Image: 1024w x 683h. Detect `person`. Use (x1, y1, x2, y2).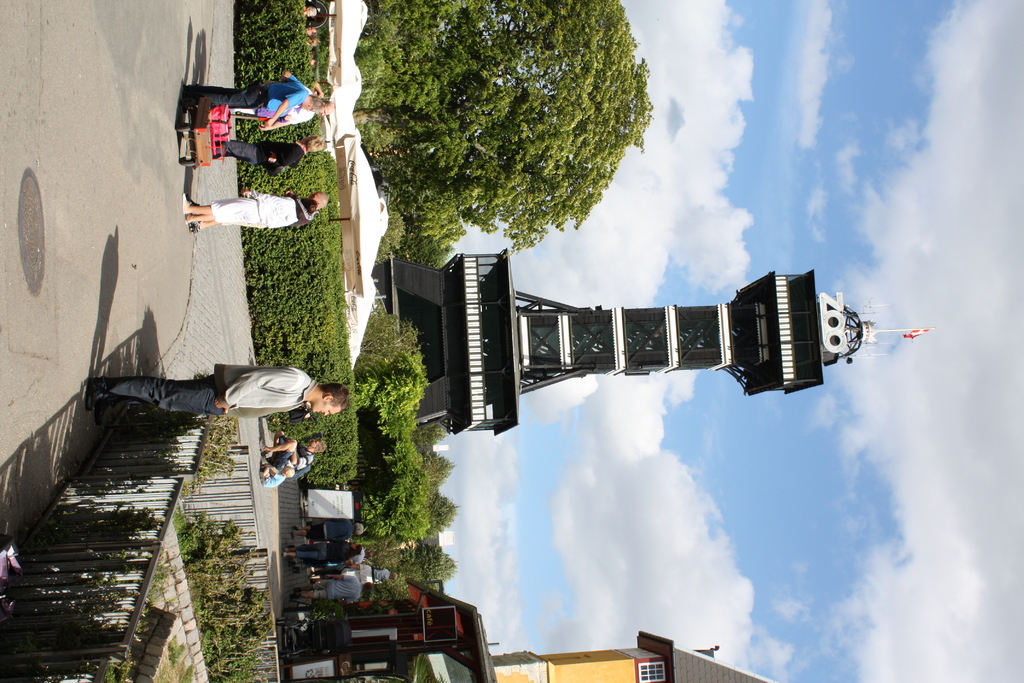
(309, 57, 319, 68).
